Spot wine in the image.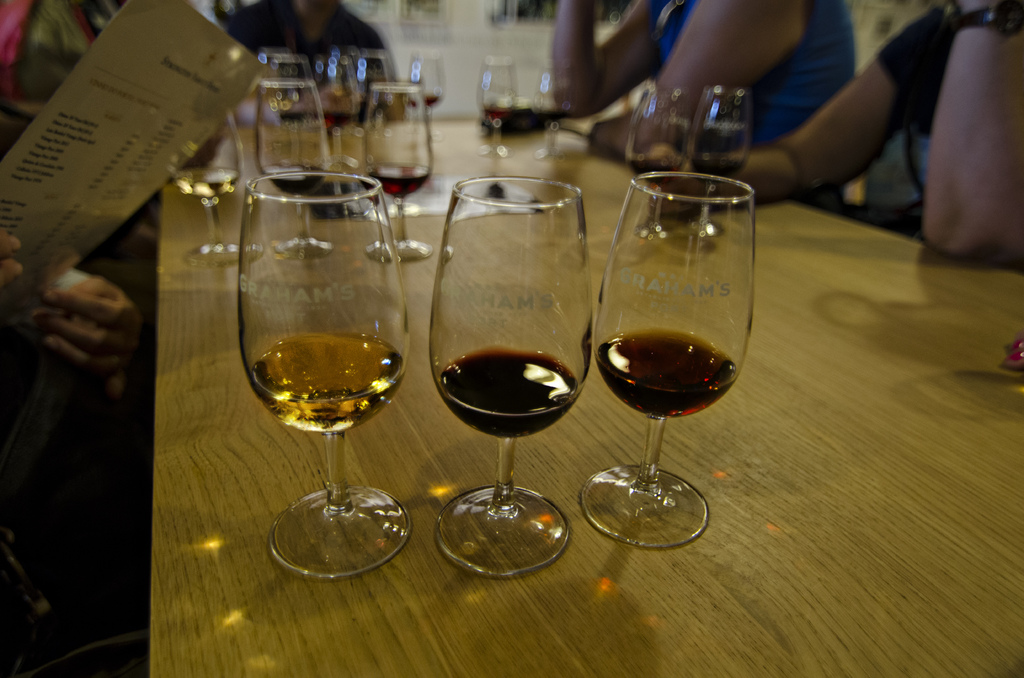
wine found at 308/109/364/141.
